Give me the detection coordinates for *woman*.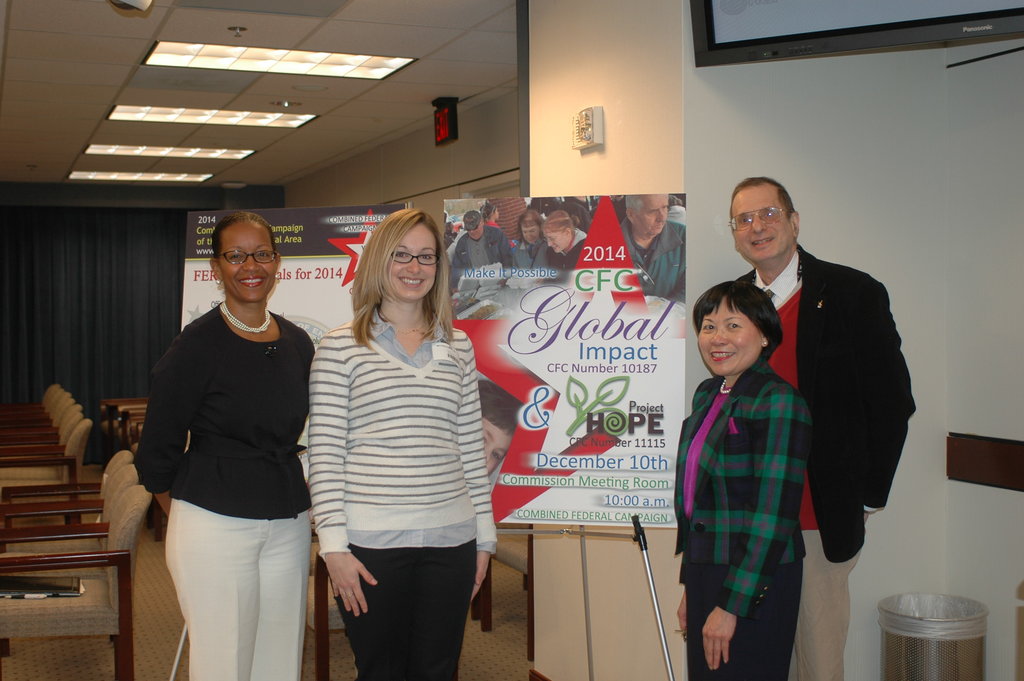
box(508, 203, 551, 268).
